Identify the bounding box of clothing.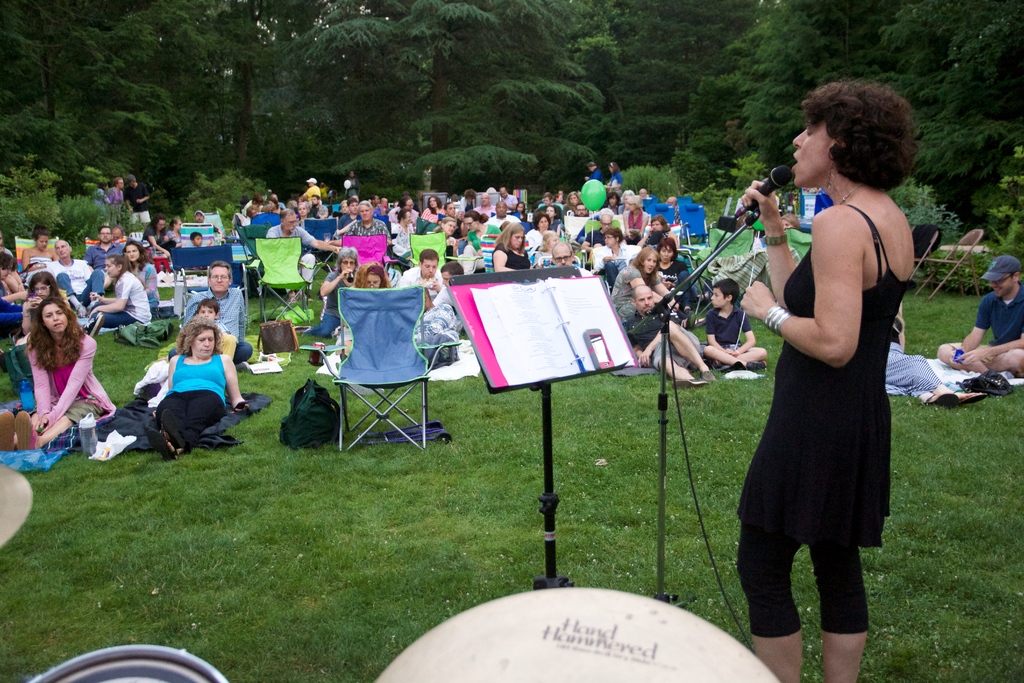
392/222/414/261.
